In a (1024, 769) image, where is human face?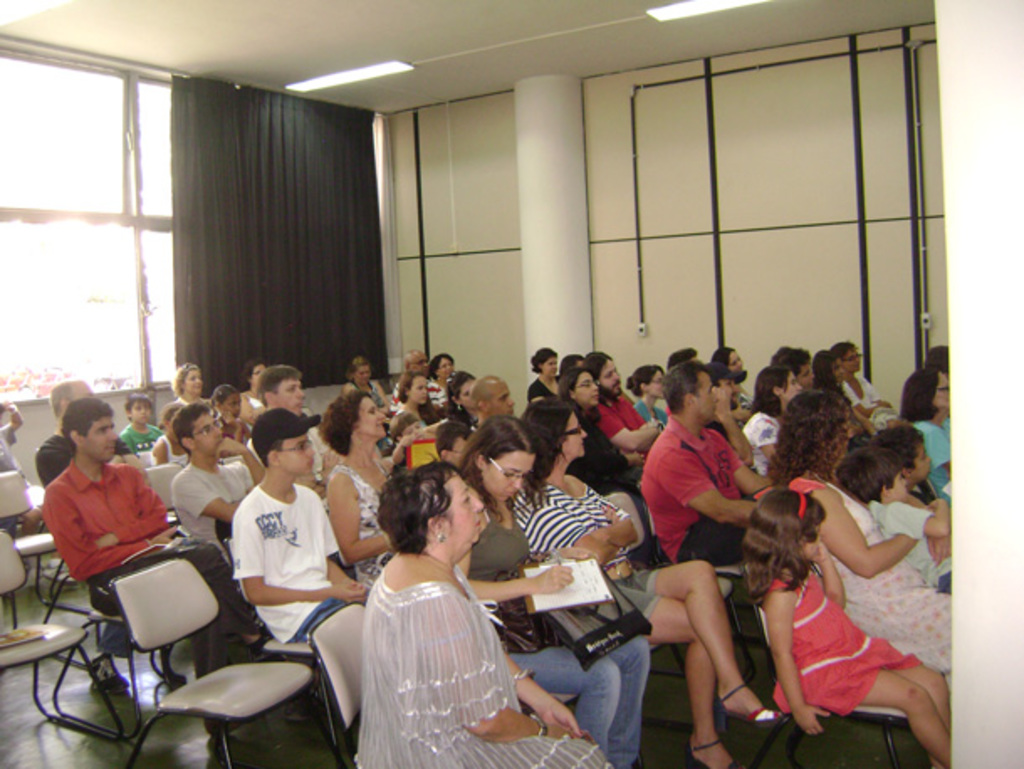
[x1=401, y1=354, x2=477, y2=411].
